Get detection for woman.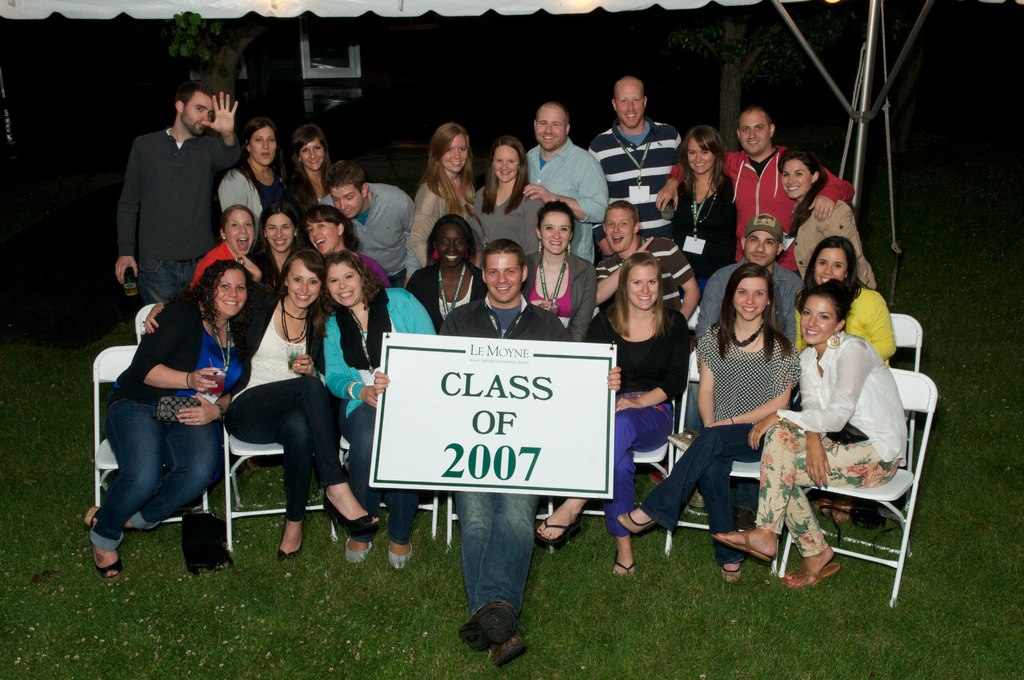
Detection: bbox=(220, 247, 379, 552).
